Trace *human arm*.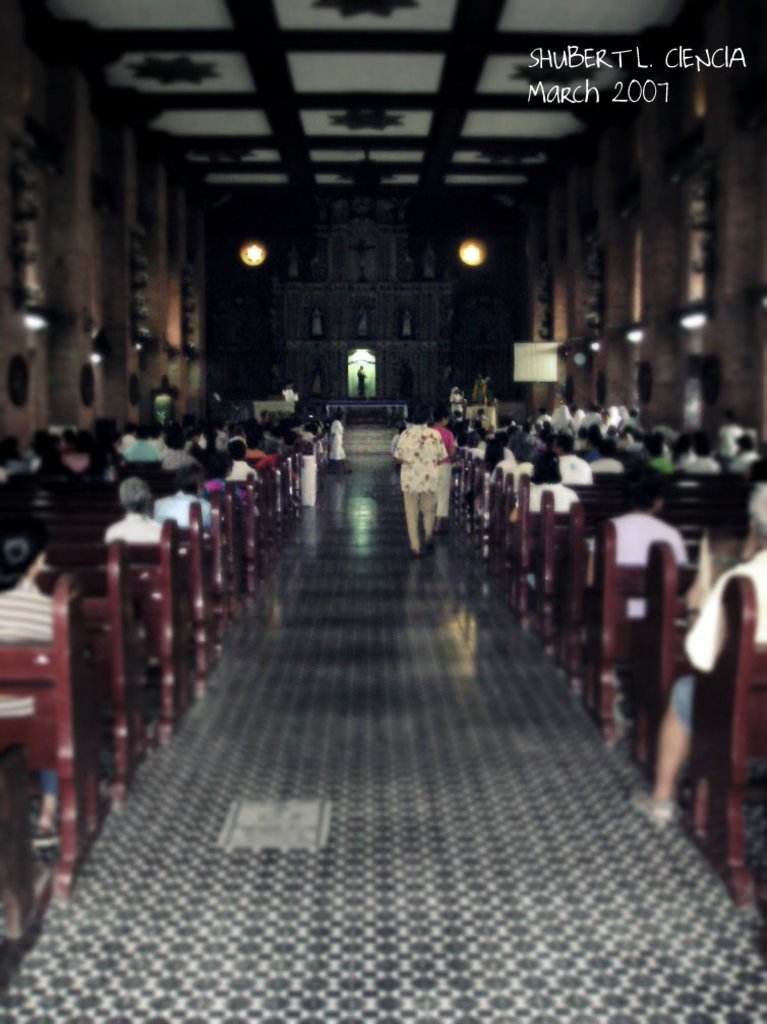
Traced to x1=436 y1=433 x2=453 y2=469.
